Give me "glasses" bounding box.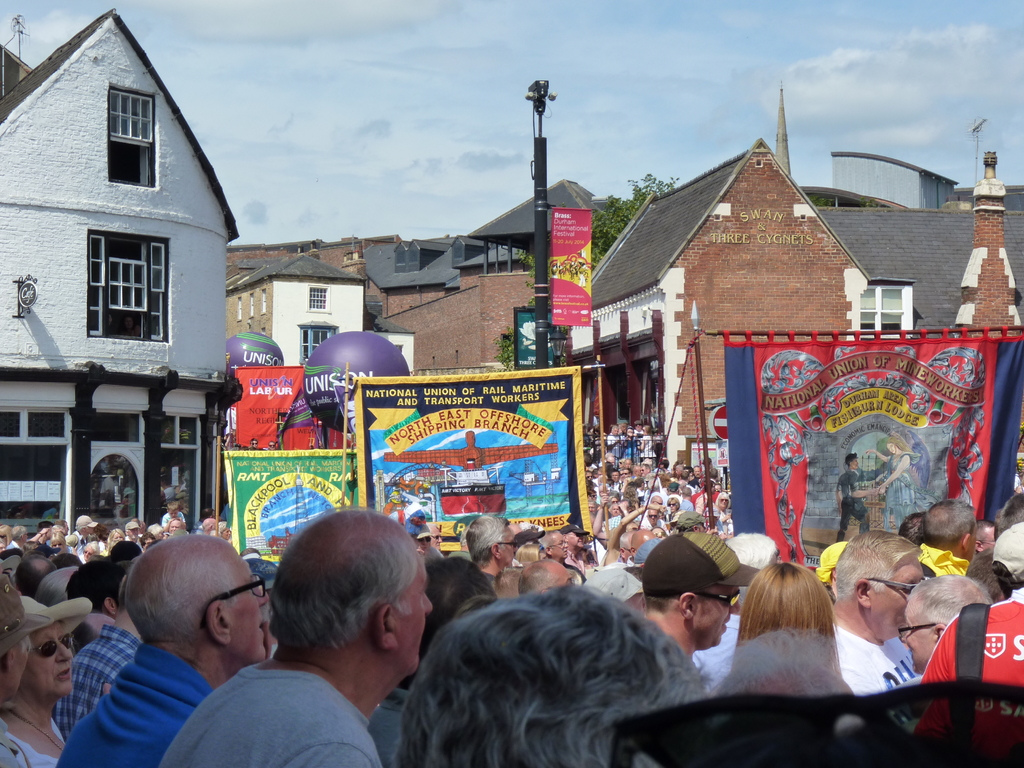
Rect(897, 623, 936, 640).
